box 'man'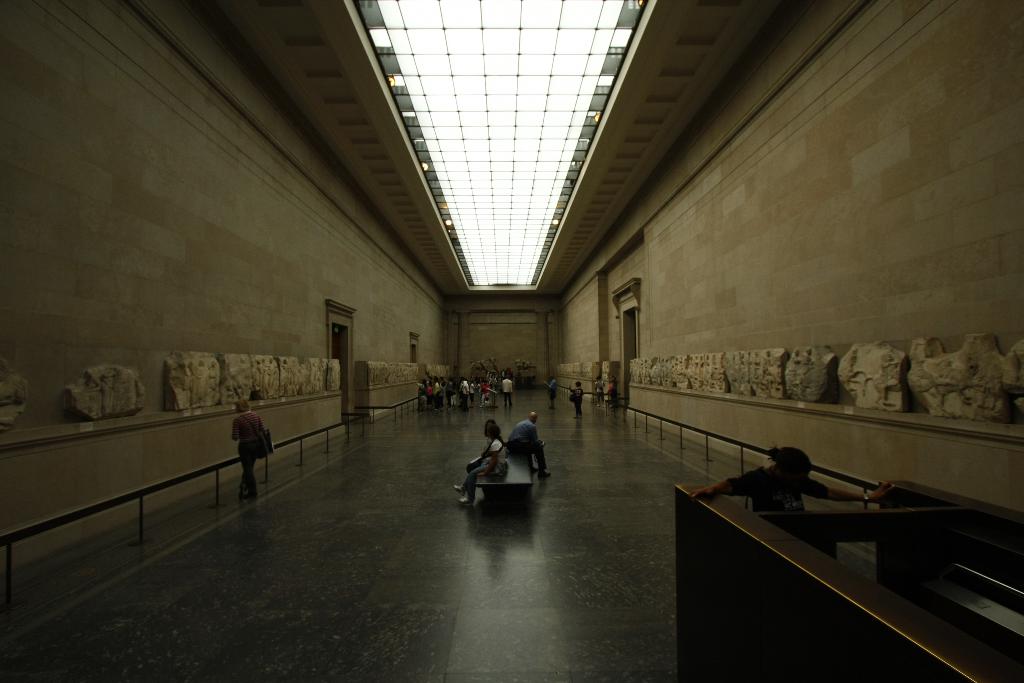
461/376/471/411
